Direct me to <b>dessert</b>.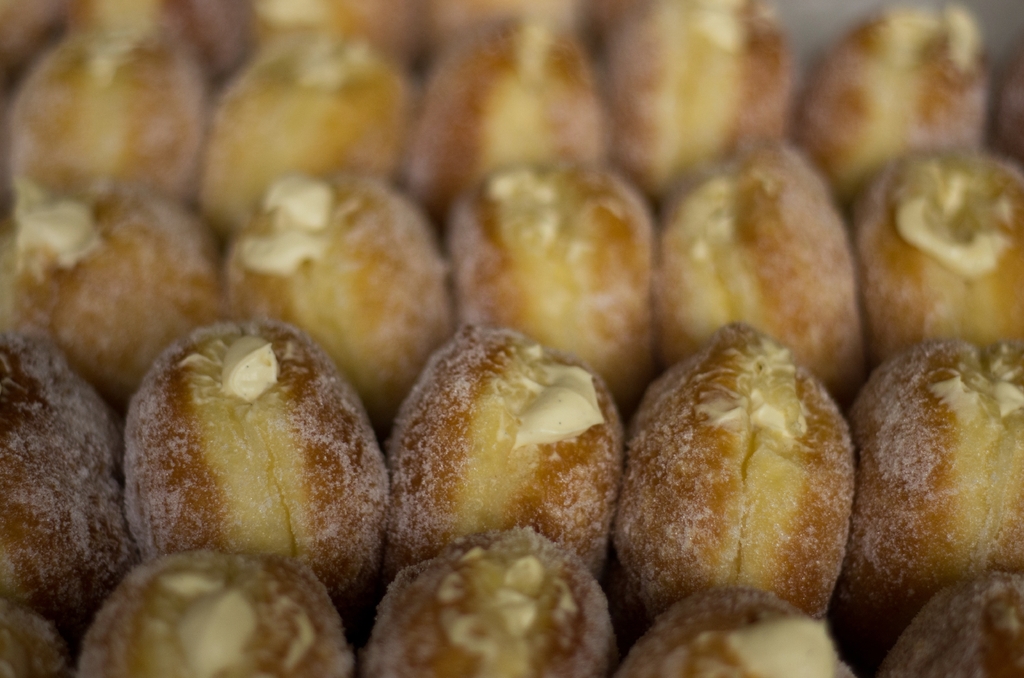
Direction: {"x1": 363, "y1": 511, "x2": 614, "y2": 677}.
